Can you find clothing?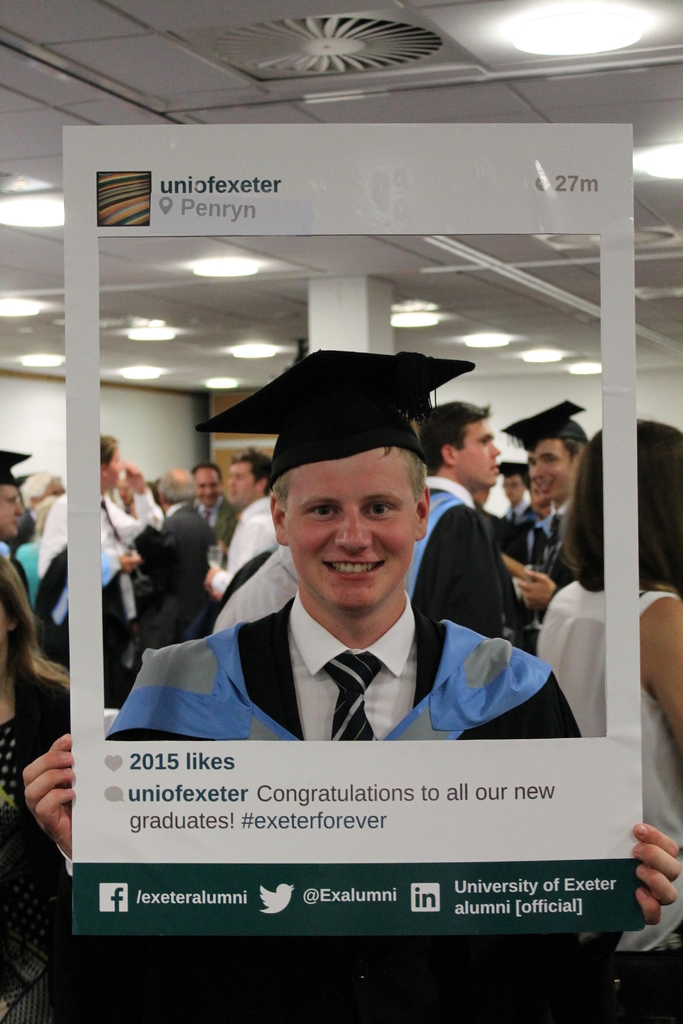
Yes, bounding box: region(65, 570, 682, 968).
